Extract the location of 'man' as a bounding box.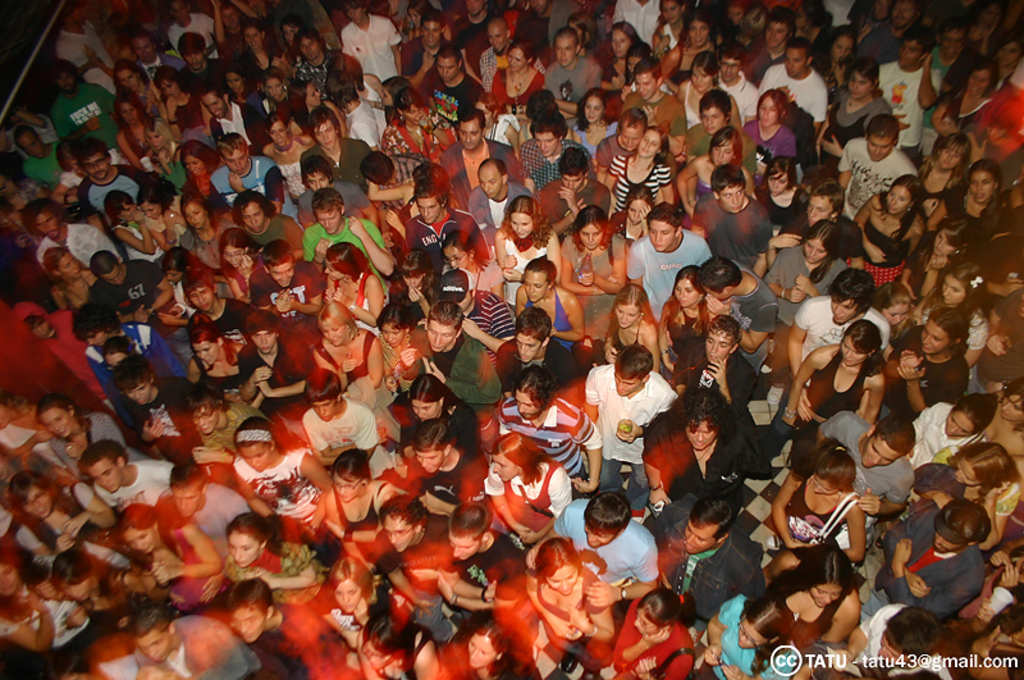
884,494,988,625.
